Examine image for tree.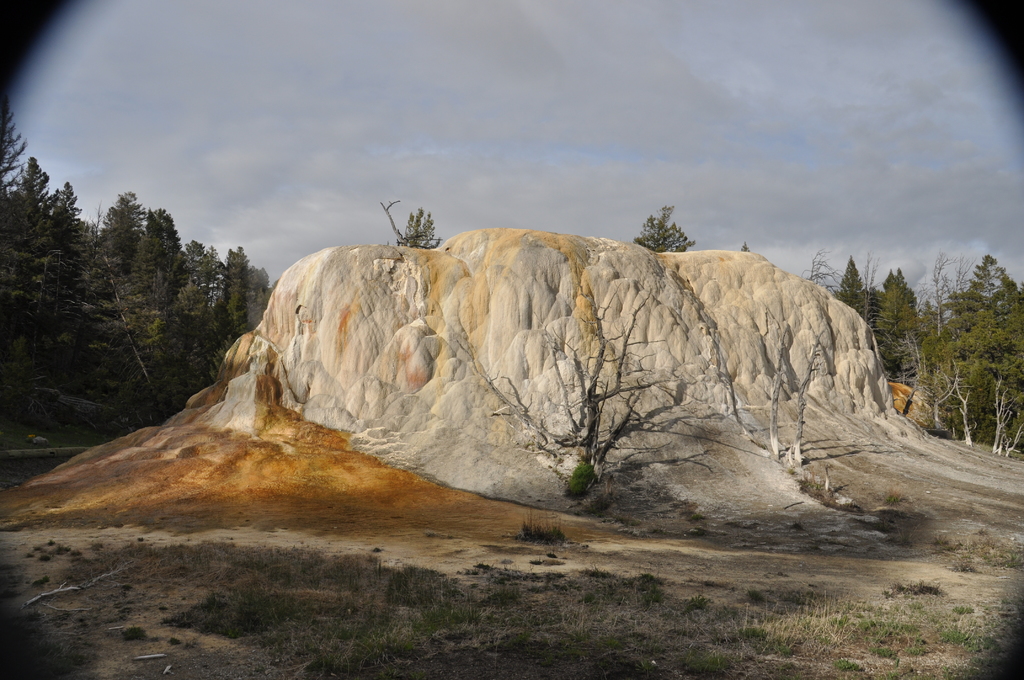
Examination result: detection(391, 206, 444, 250).
